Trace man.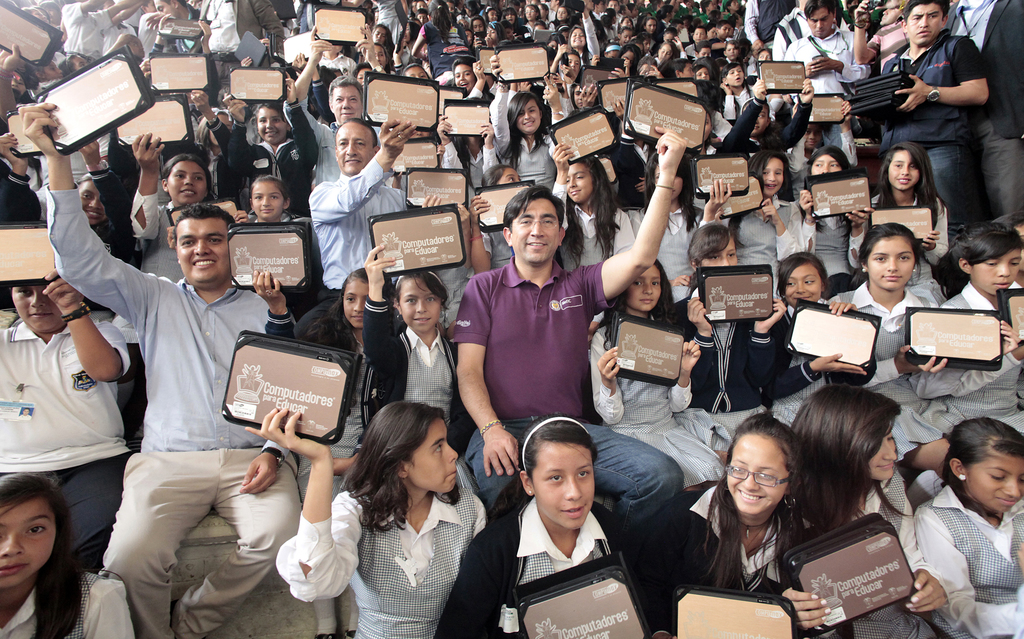
Traced to [780, 2, 868, 156].
